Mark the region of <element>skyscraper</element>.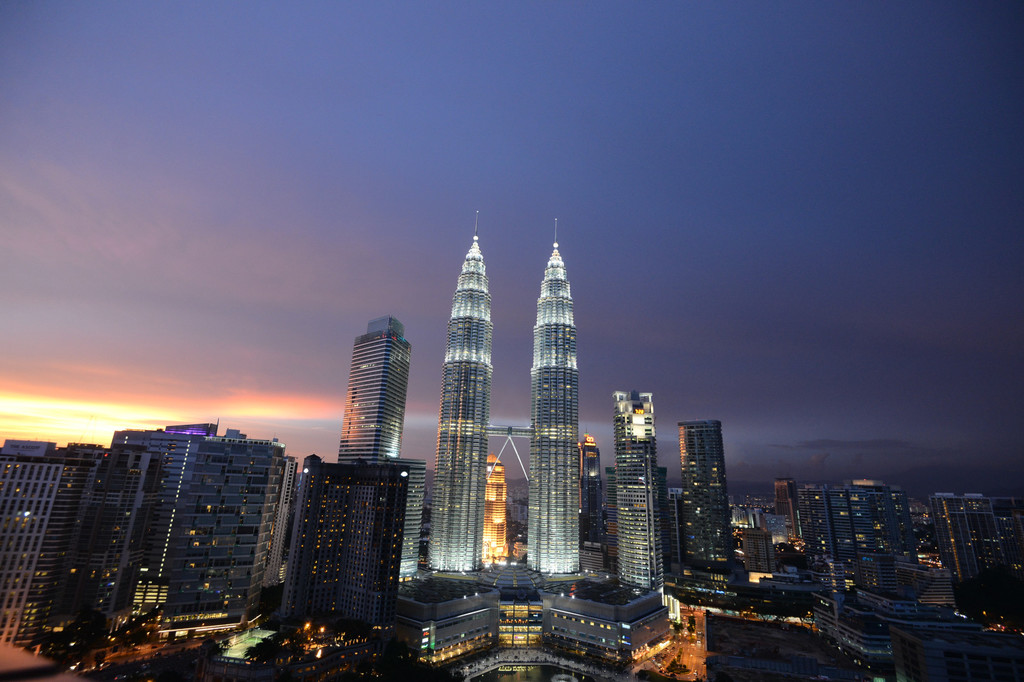
Region: bbox(428, 209, 580, 578).
